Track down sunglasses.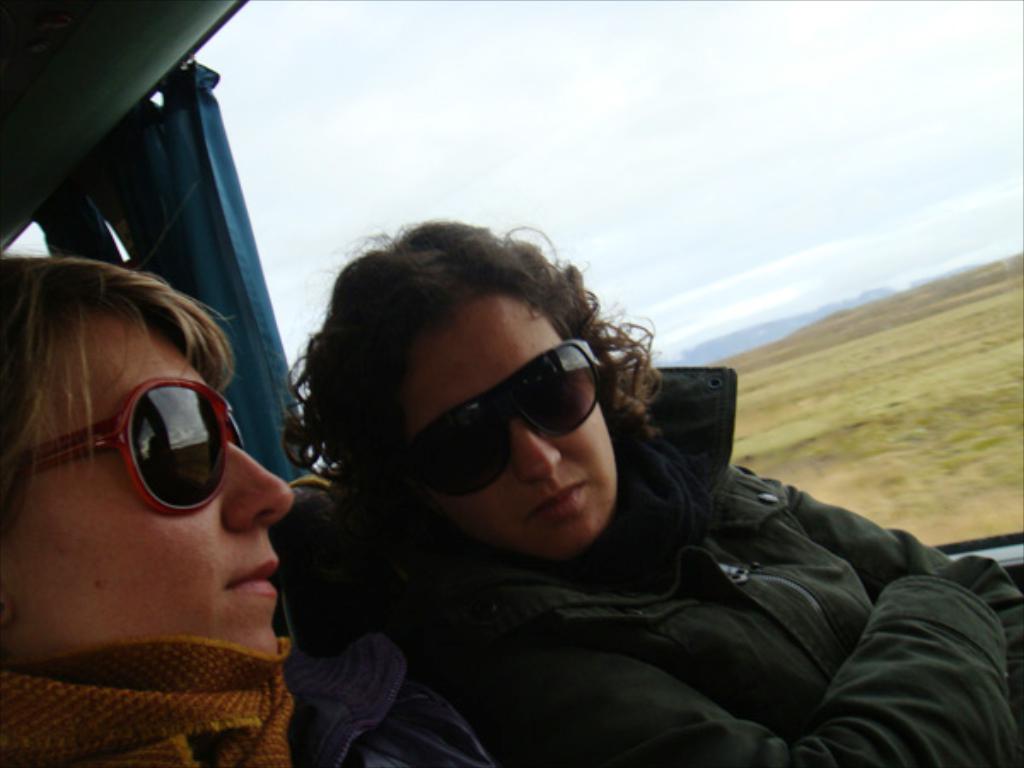
Tracked to bbox=(5, 391, 241, 512).
